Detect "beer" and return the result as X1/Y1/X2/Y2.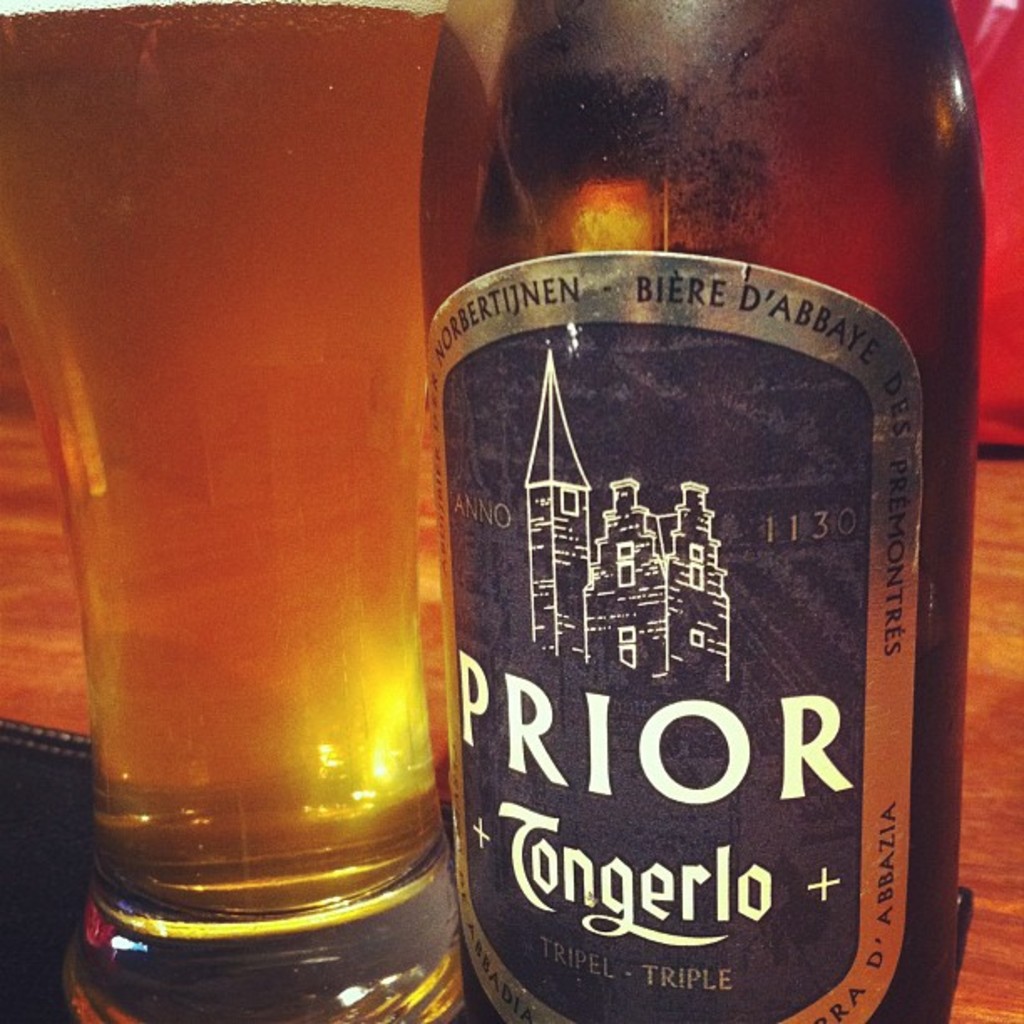
0/10/422/944.
